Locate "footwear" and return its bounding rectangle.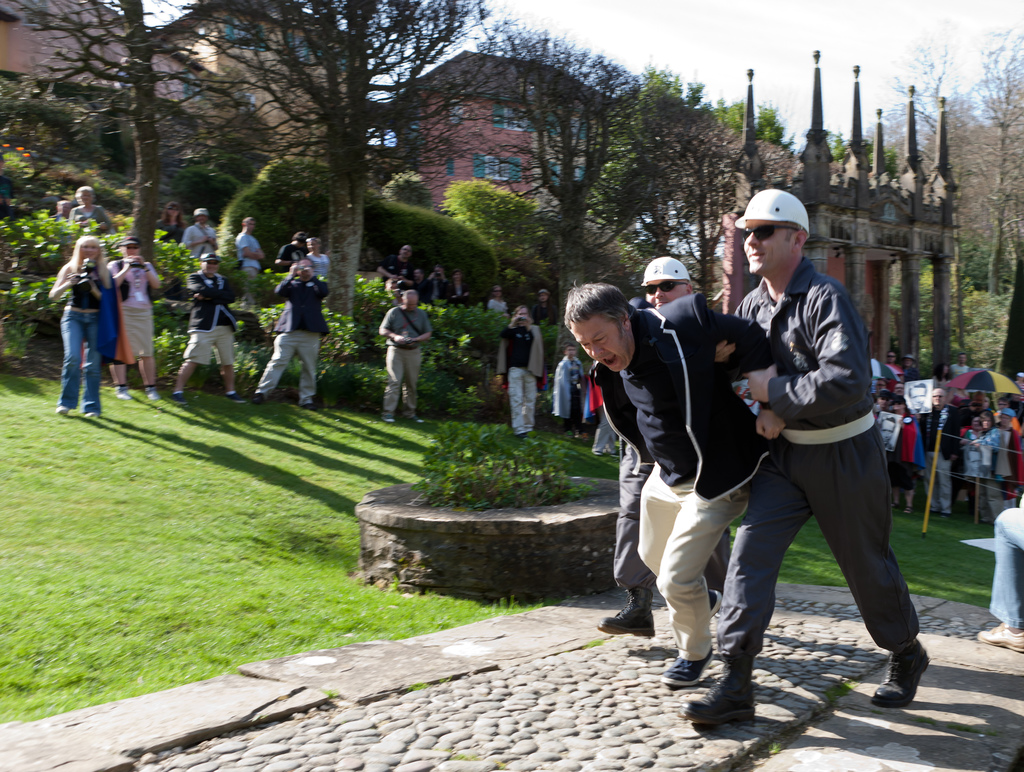
(x1=927, y1=511, x2=940, y2=518).
